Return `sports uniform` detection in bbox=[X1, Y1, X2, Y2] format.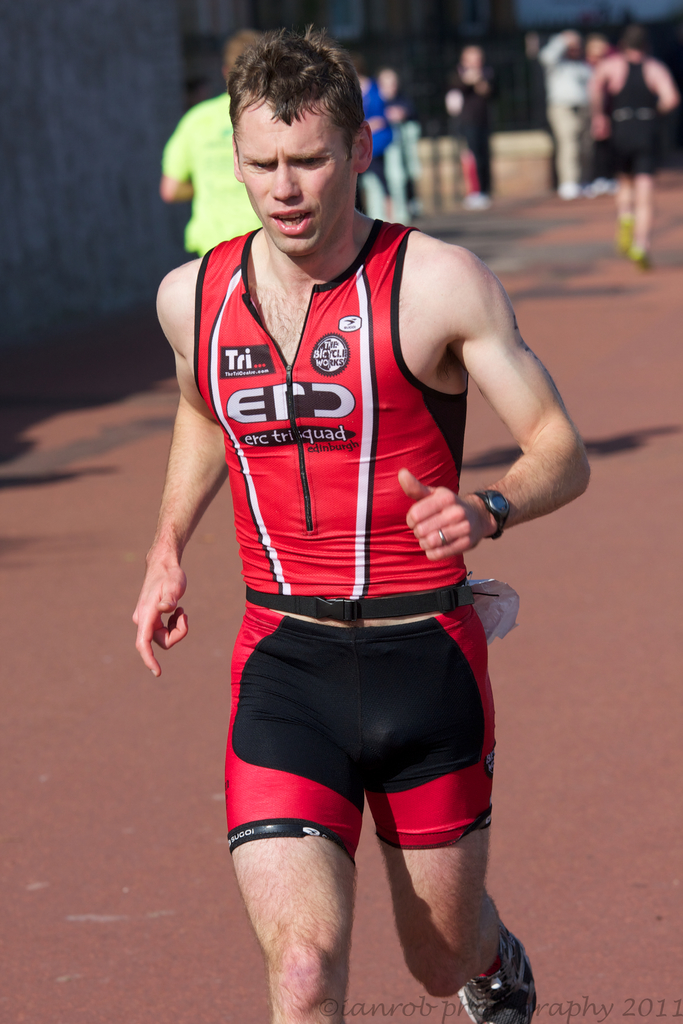
bbox=[192, 211, 531, 1023].
